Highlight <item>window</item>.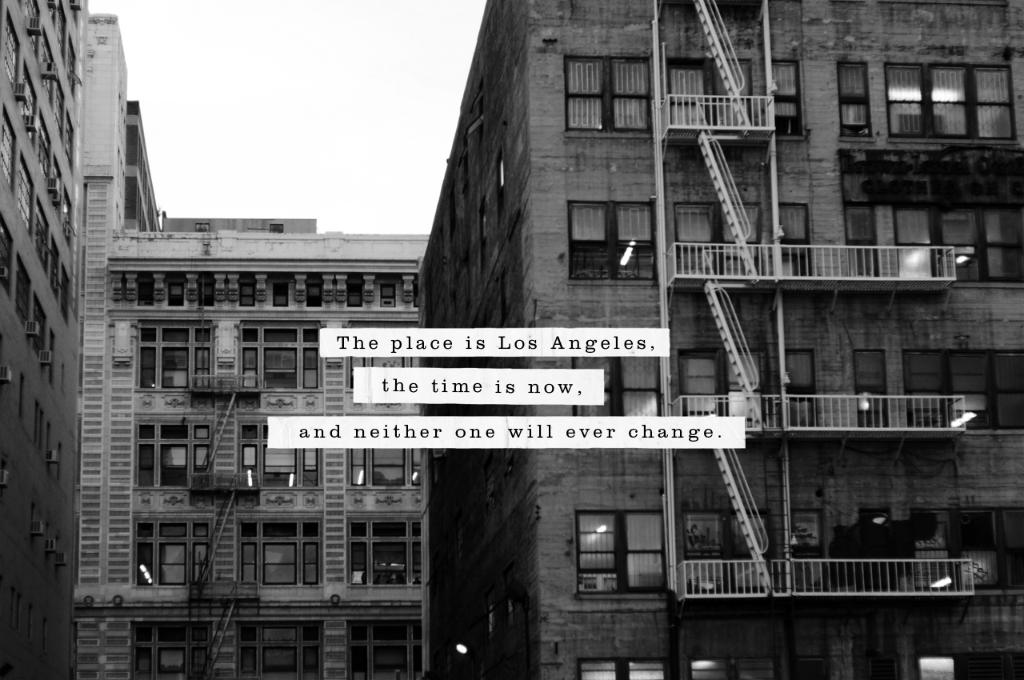
Highlighted region: rect(579, 657, 665, 679).
